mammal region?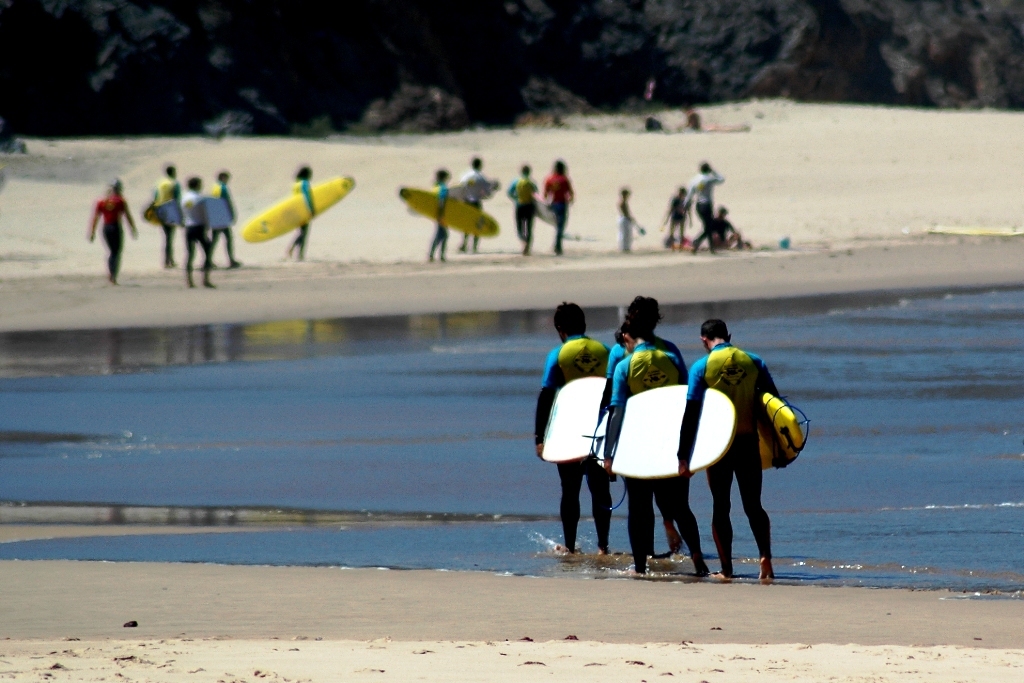
Rect(686, 333, 801, 568)
